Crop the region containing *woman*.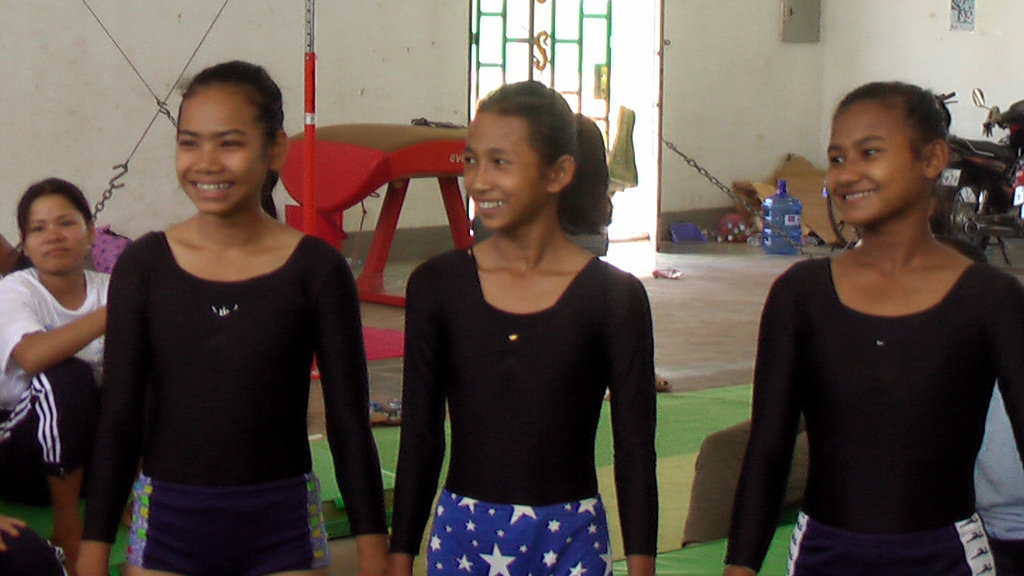
Crop region: 713,79,997,575.
